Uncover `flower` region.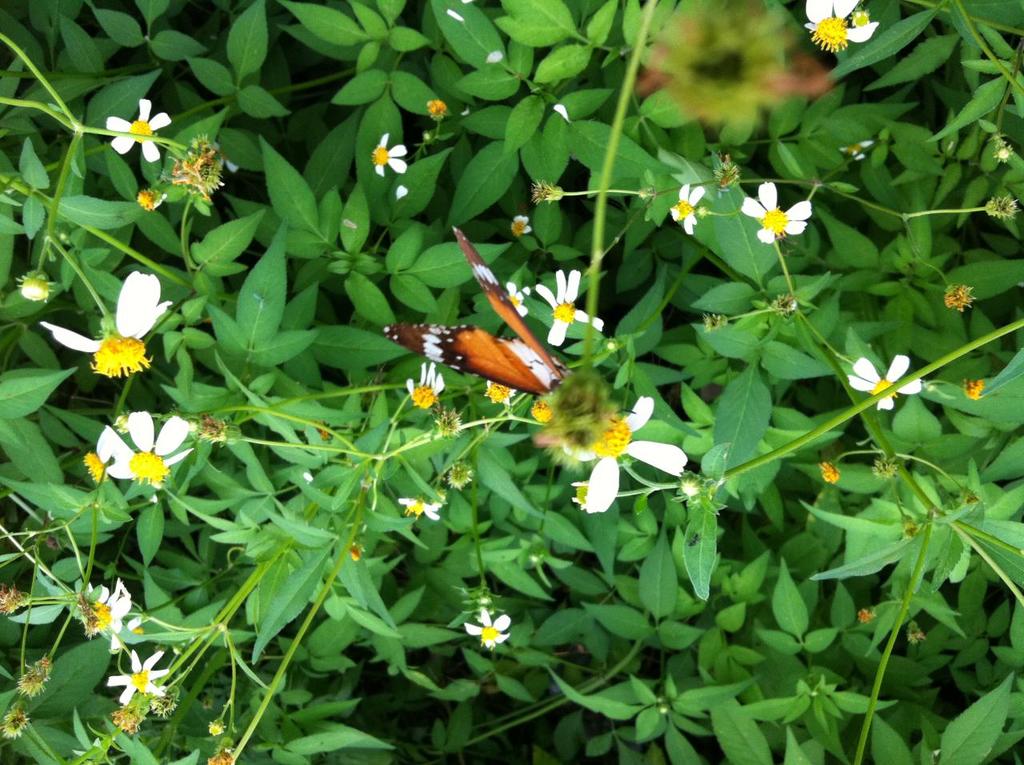
Uncovered: bbox=(798, 0, 883, 56).
